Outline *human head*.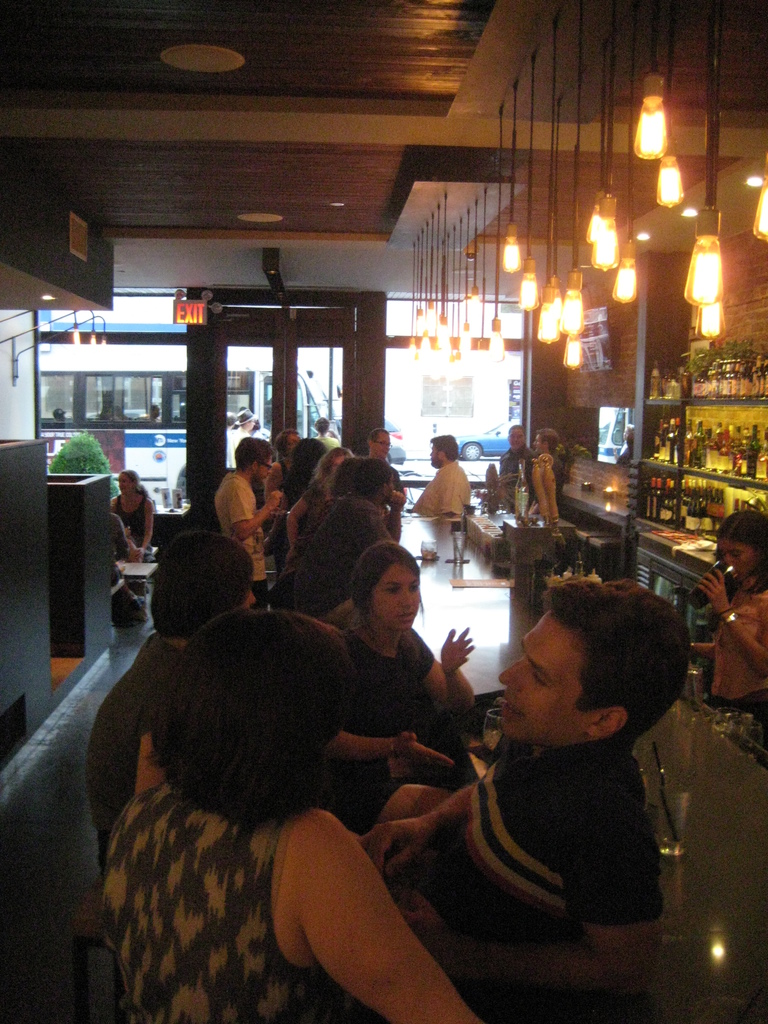
Outline: bbox=(370, 430, 391, 460).
